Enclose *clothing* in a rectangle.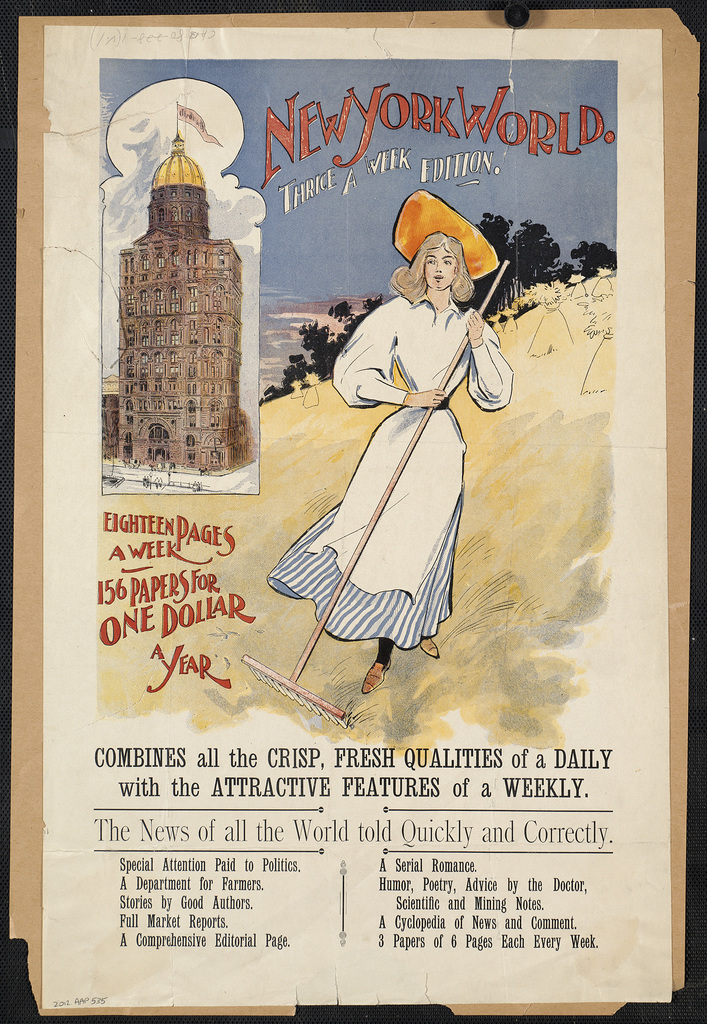
257 285 544 662.
